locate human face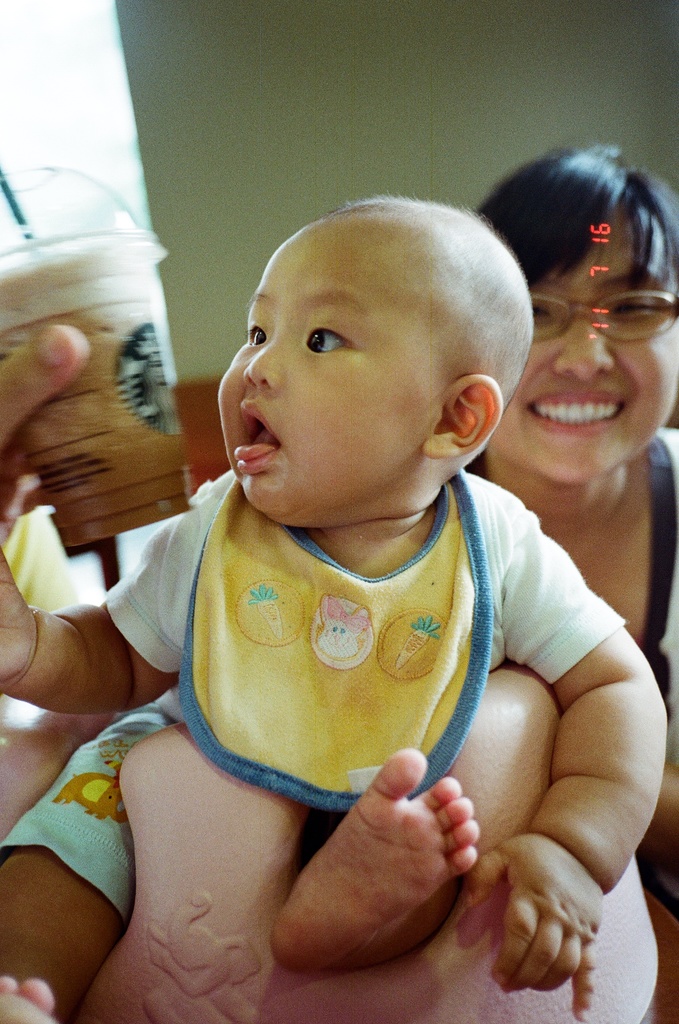
detection(212, 230, 444, 515)
